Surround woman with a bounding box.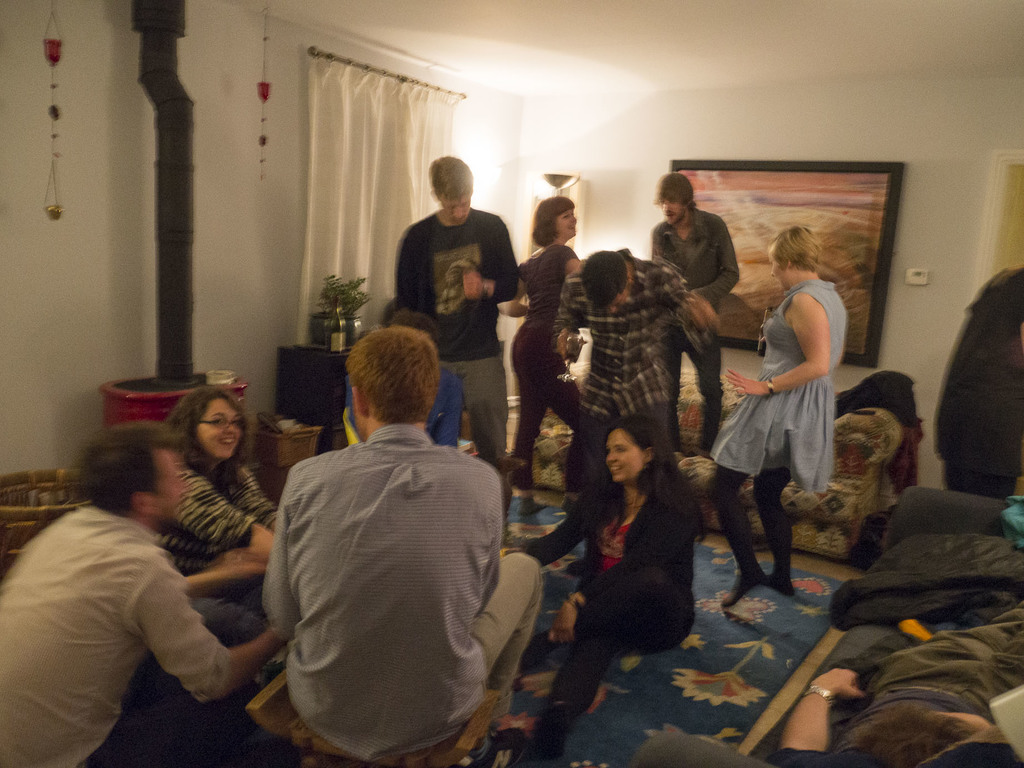
[506, 193, 600, 519].
